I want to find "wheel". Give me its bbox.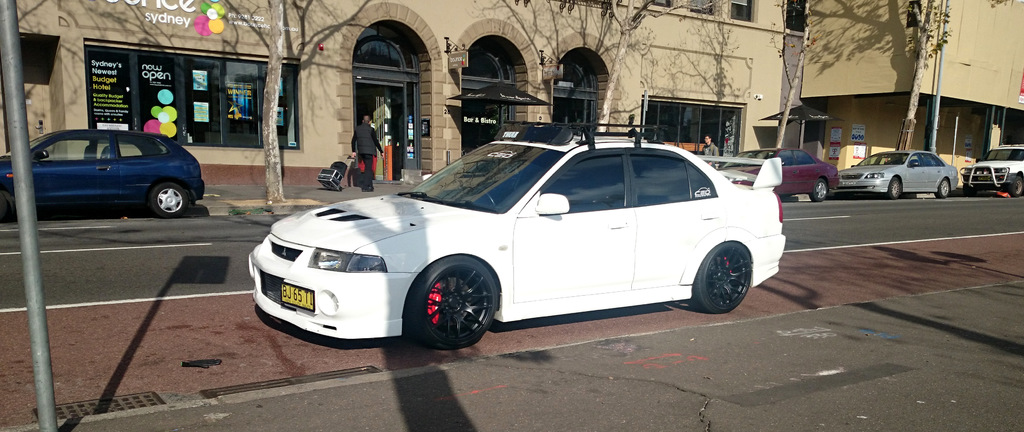
811:183:829:199.
